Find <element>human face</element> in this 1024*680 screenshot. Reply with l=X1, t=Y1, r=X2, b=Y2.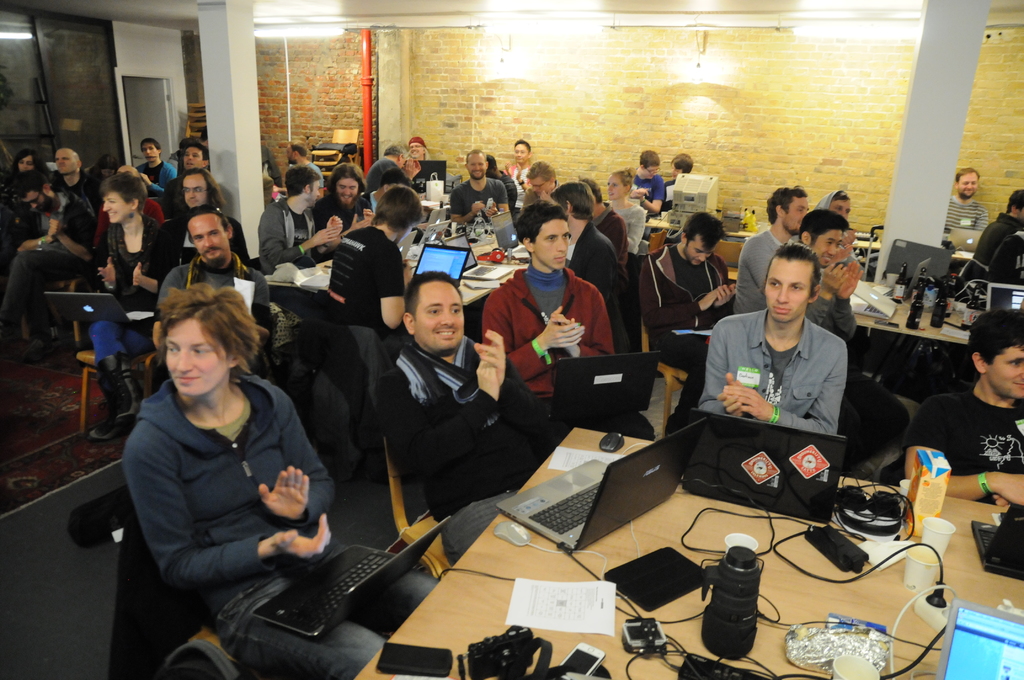
l=181, t=175, r=206, b=210.
